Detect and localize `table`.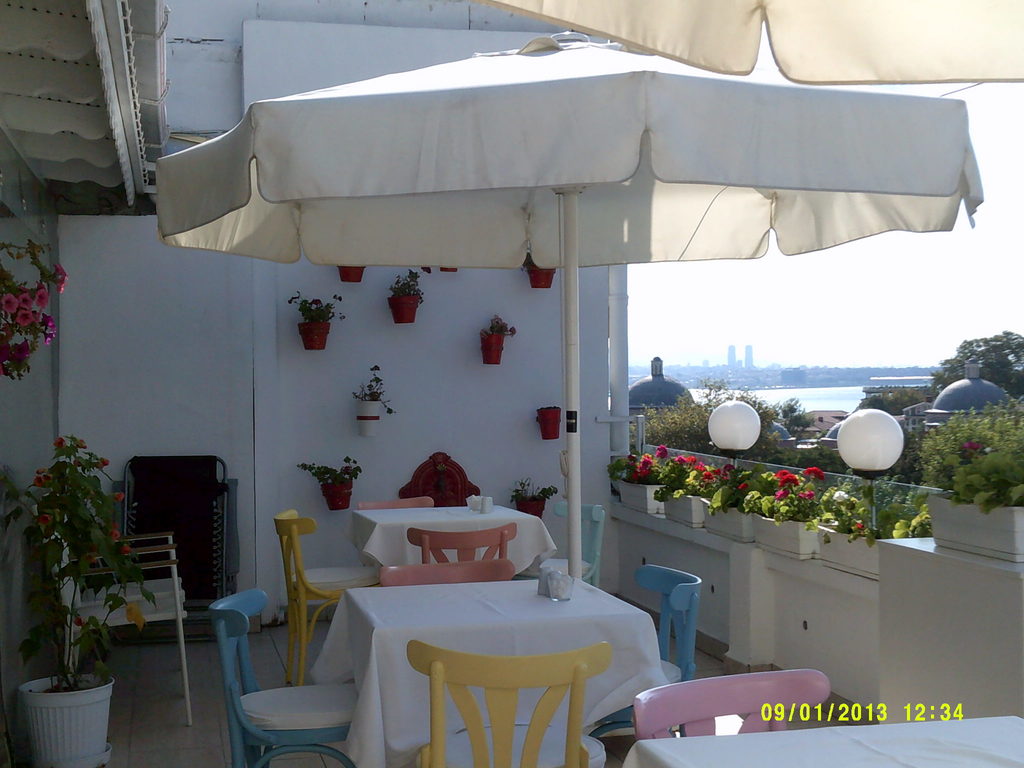
Localized at [620, 714, 1023, 767].
